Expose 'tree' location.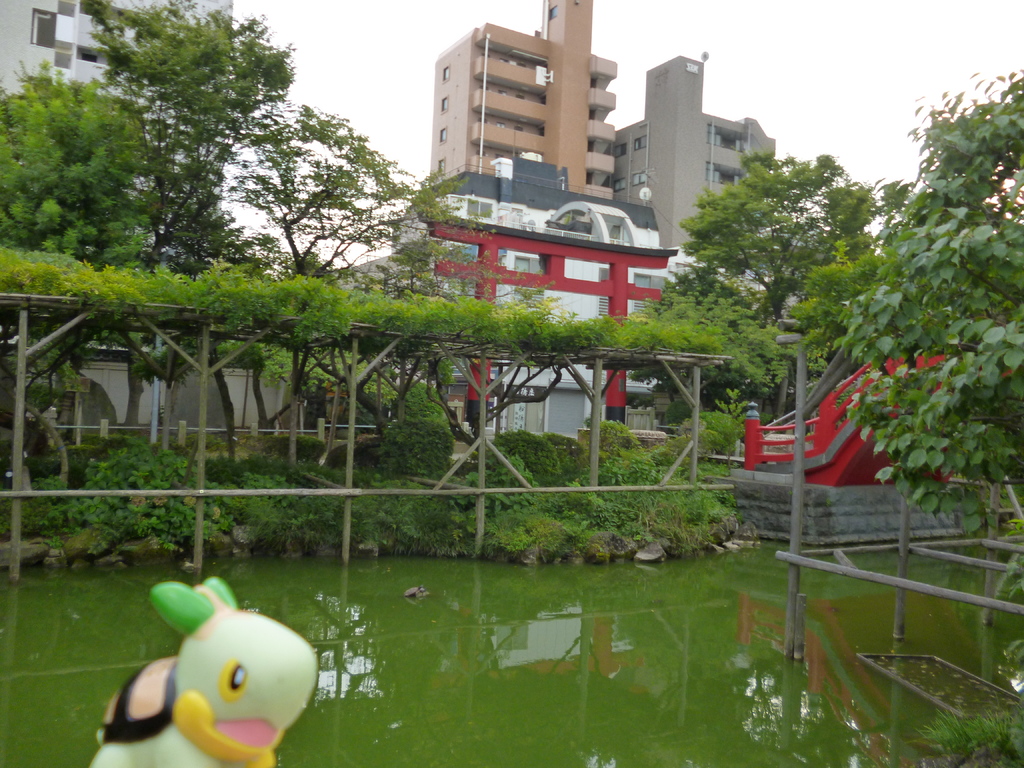
Exposed at pyautogui.locateOnScreen(656, 146, 812, 290).
